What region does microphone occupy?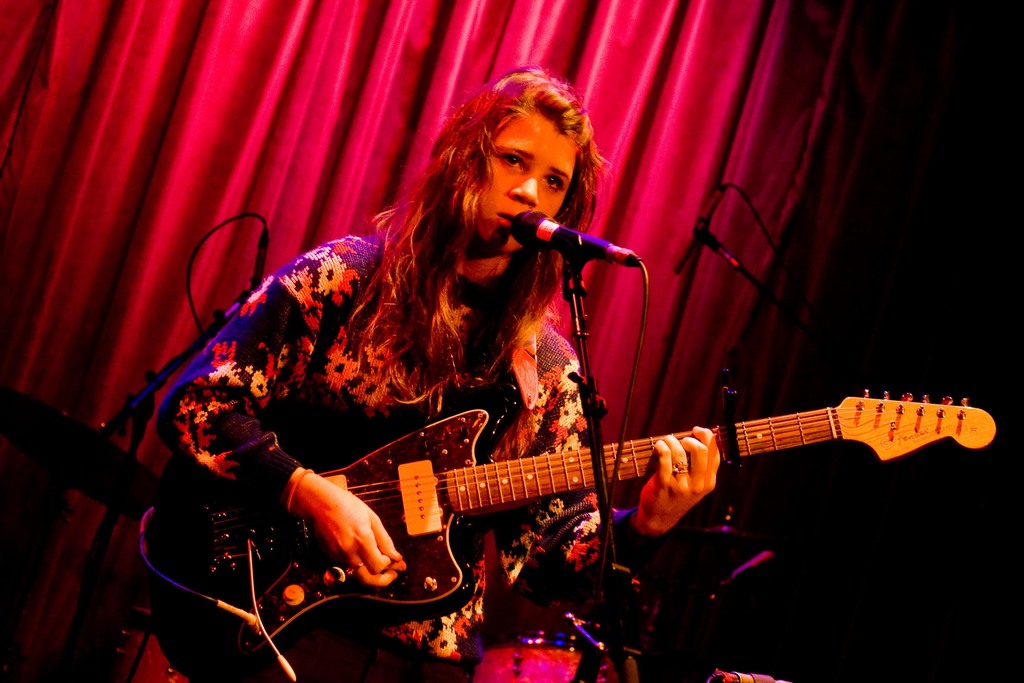
box=[248, 224, 269, 293].
